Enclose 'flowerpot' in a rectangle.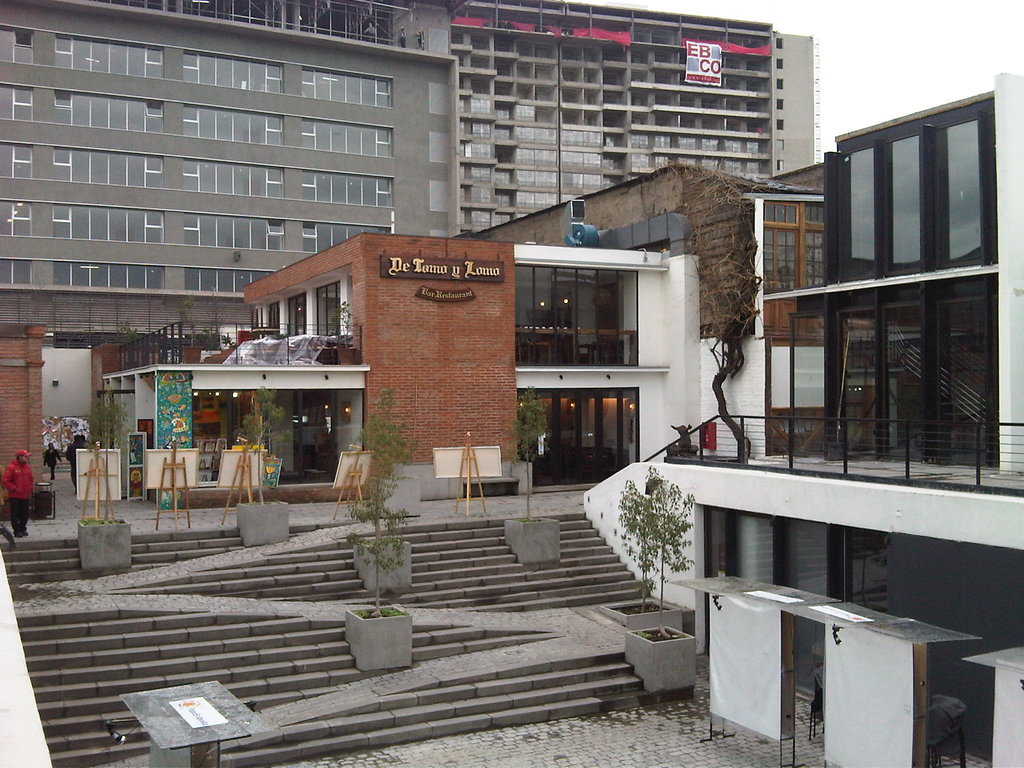
<region>356, 540, 411, 589</region>.
